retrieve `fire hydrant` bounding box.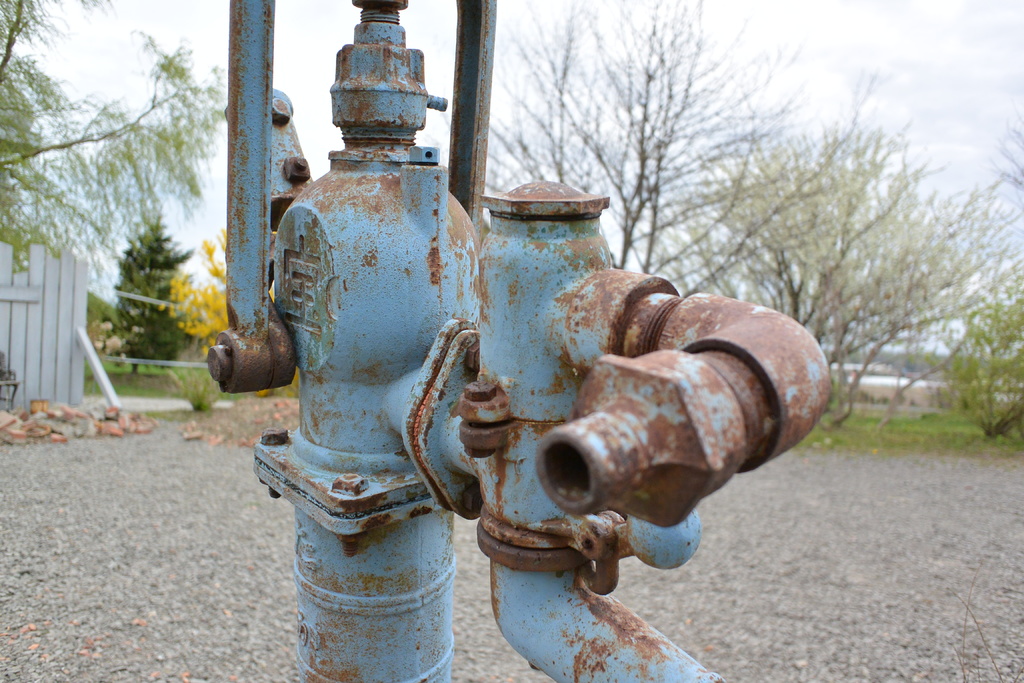
Bounding box: (x1=205, y1=0, x2=830, y2=682).
